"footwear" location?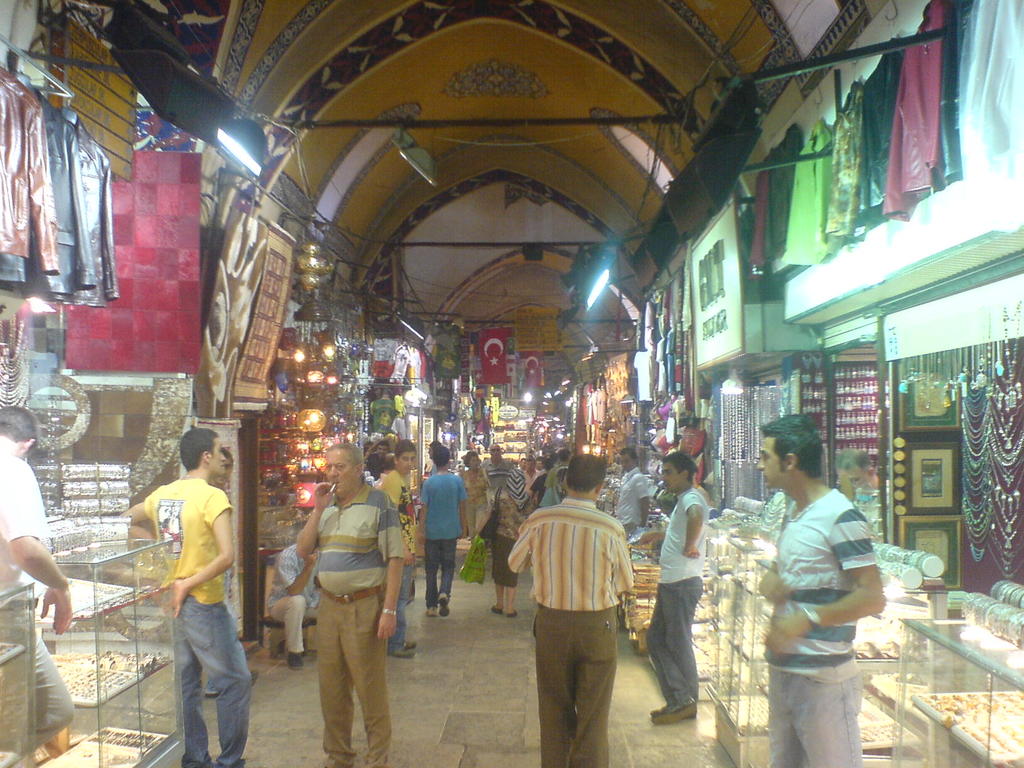
left=424, top=591, right=442, bottom=620
